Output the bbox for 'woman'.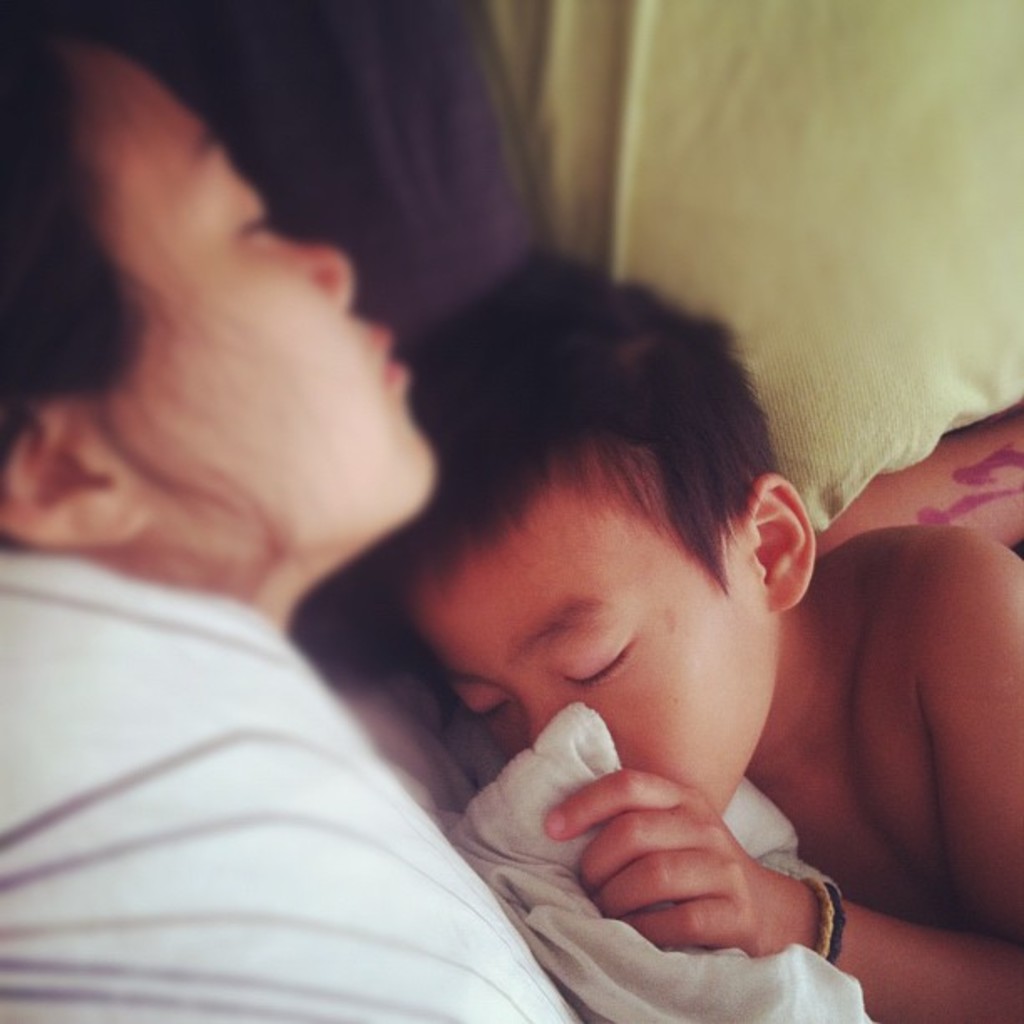
(0,0,1022,1017).
